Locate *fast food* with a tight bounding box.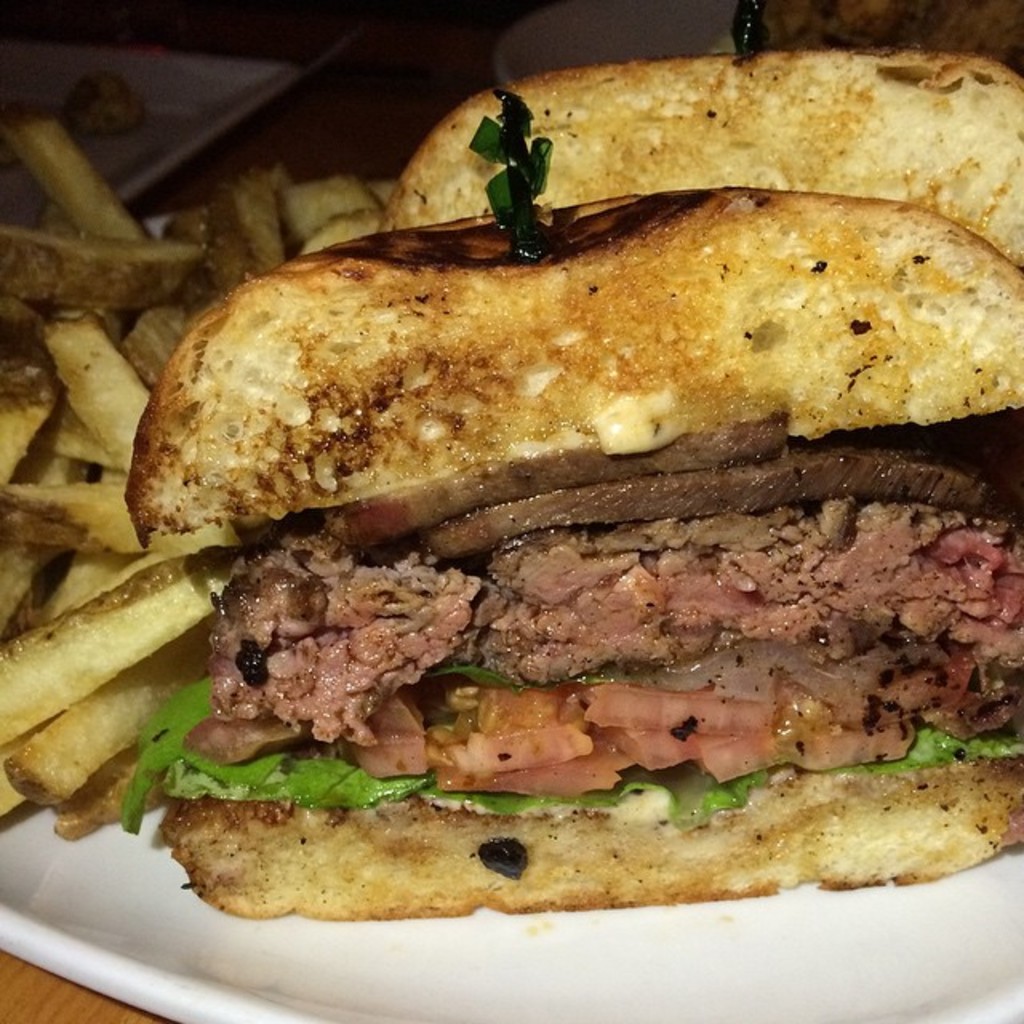
box=[395, 3, 1022, 288].
